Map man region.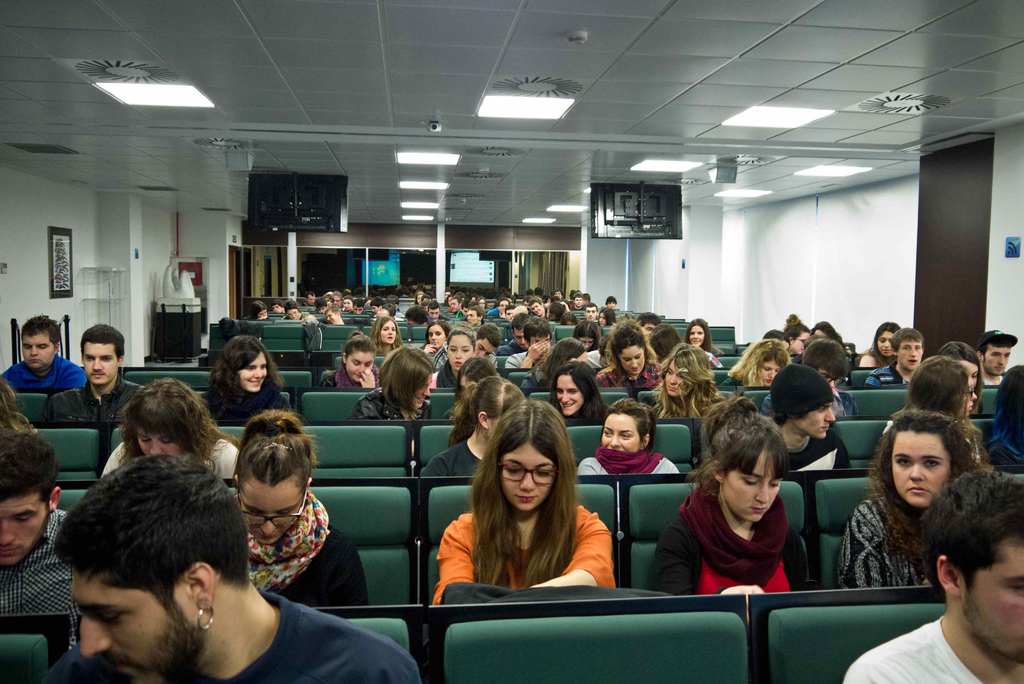
Mapped to crop(325, 311, 337, 320).
